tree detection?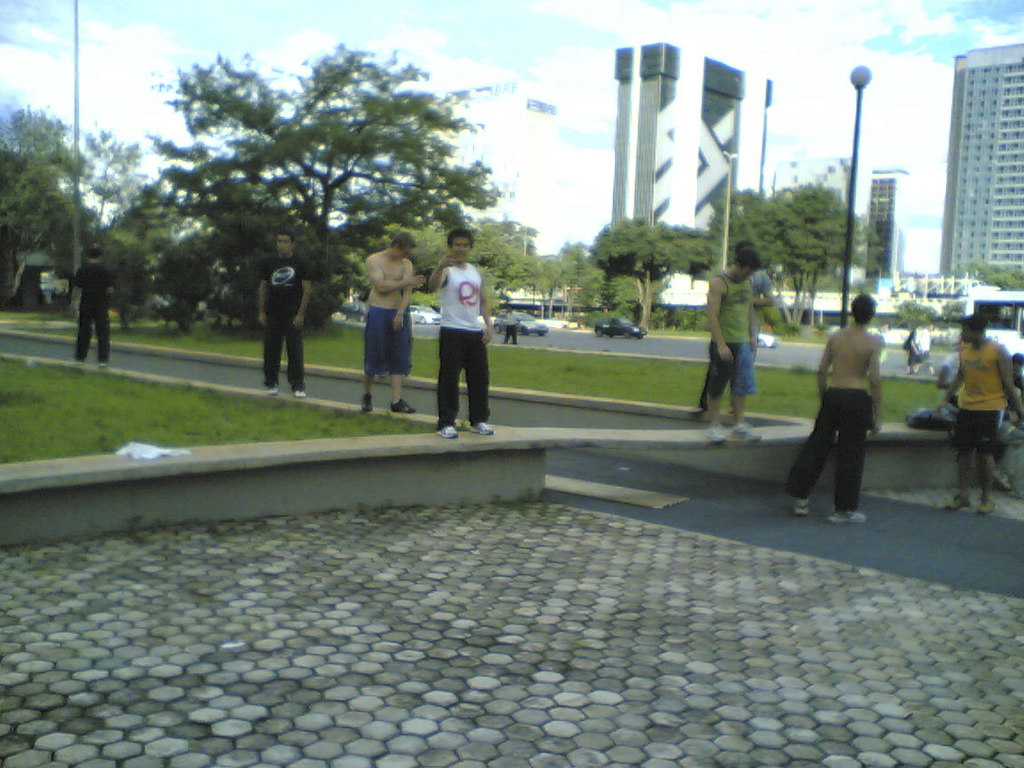
589 210 723 333
